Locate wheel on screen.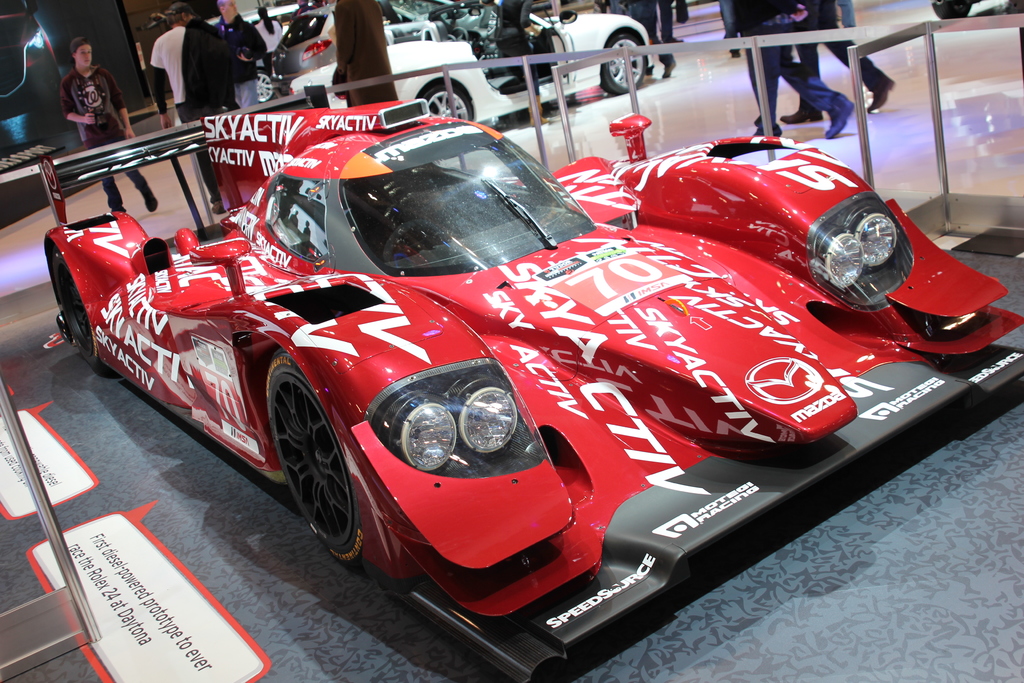
On screen at bbox=(598, 32, 646, 94).
